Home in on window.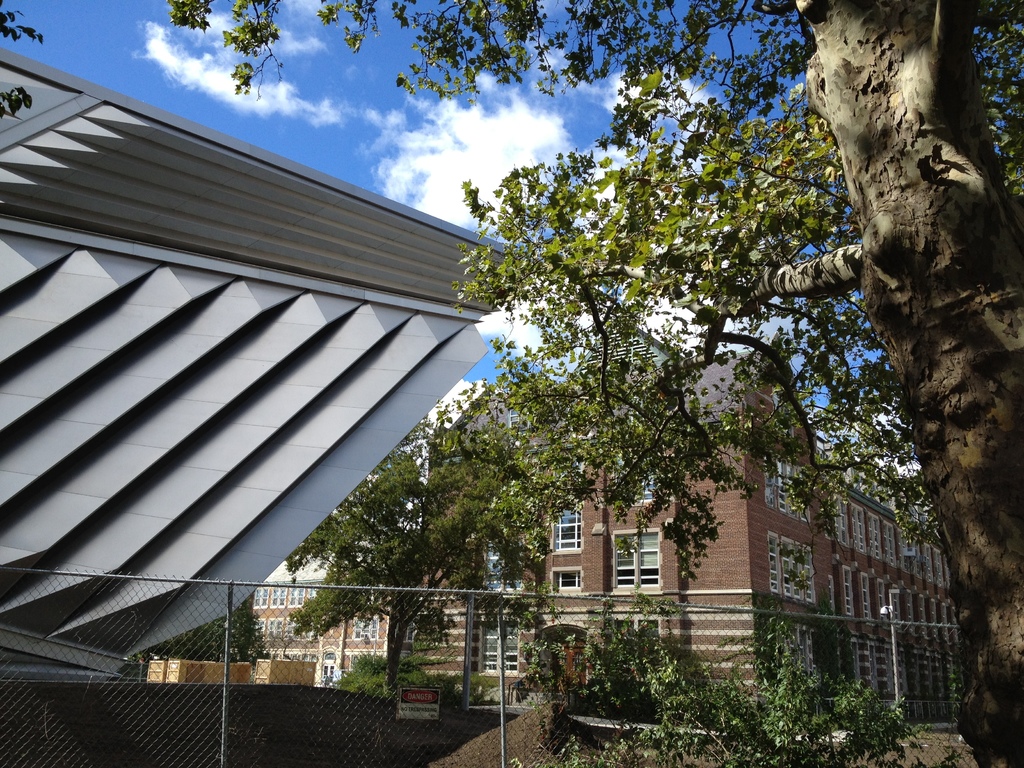
Homed in at [923, 540, 936, 585].
